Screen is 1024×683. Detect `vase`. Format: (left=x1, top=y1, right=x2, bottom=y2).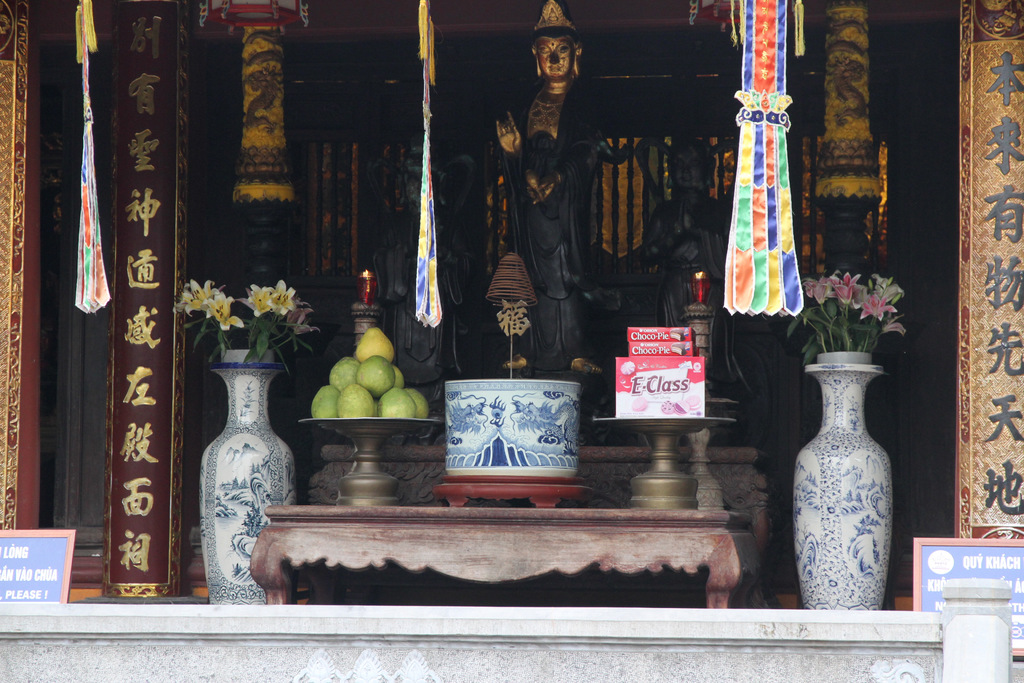
(left=792, top=347, right=897, bottom=607).
